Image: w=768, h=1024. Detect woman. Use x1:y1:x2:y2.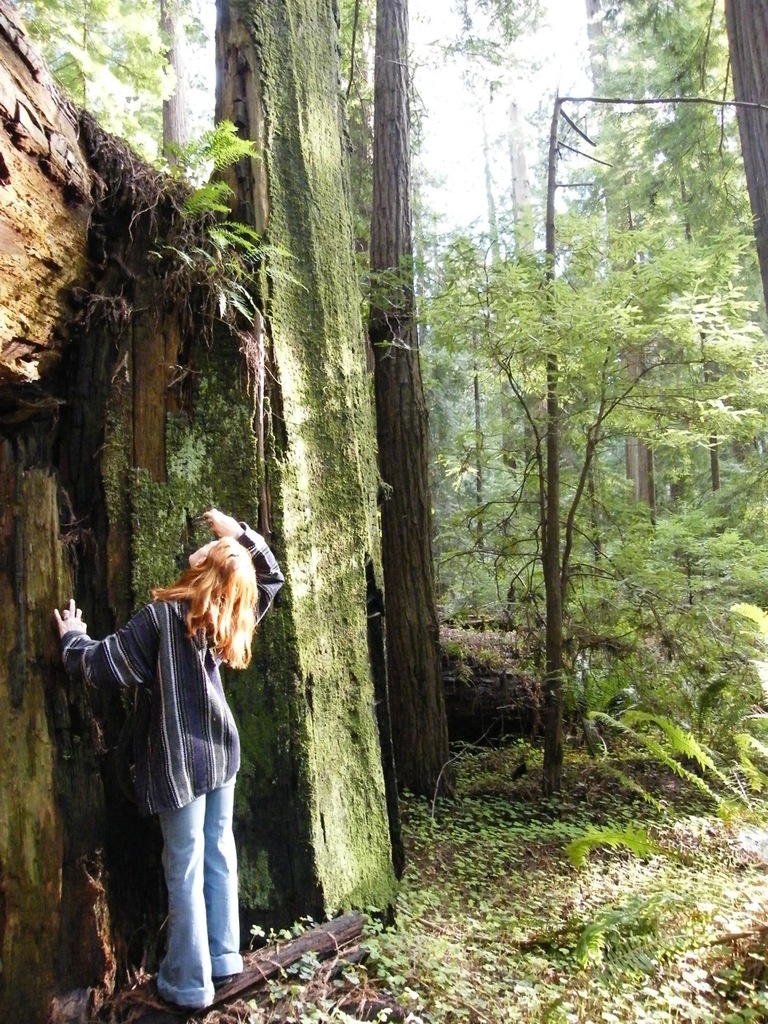
90:514:258:980.
